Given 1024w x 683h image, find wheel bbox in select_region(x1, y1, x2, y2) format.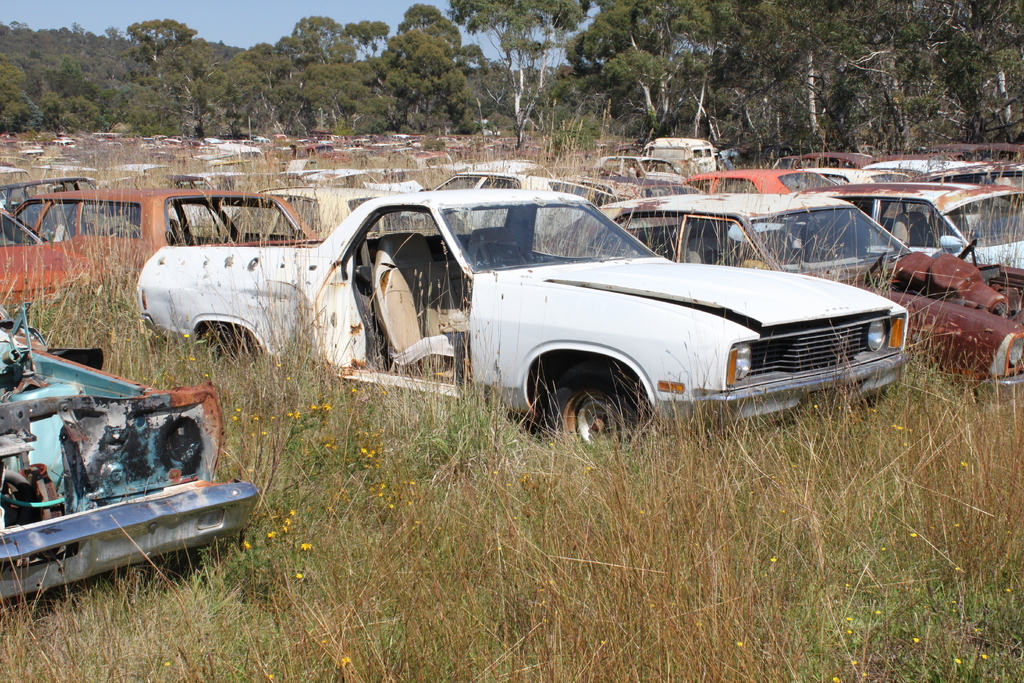
select_region(524, 353, 665, 438).
